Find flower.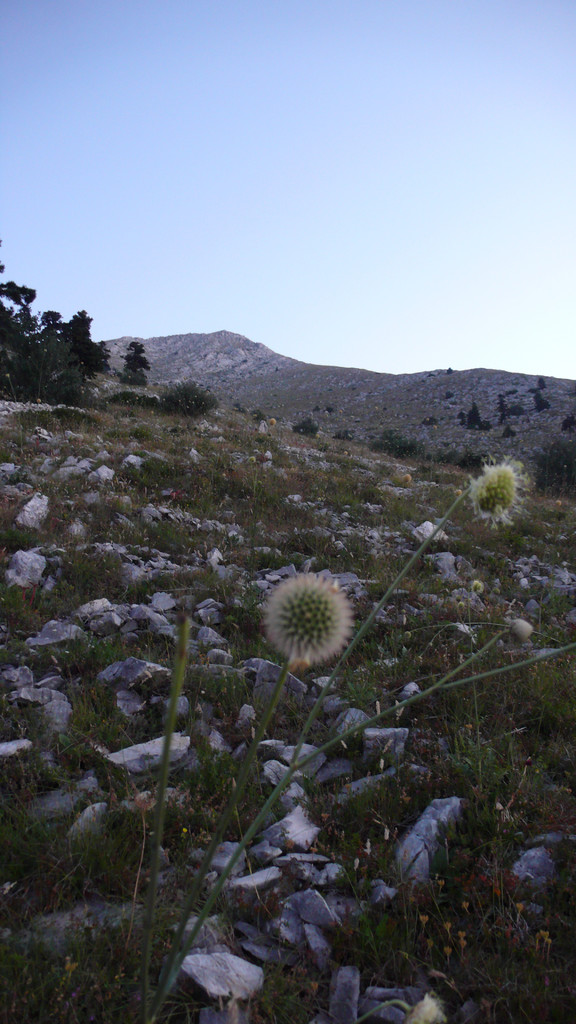
box=[464, 452, 537, 536].
